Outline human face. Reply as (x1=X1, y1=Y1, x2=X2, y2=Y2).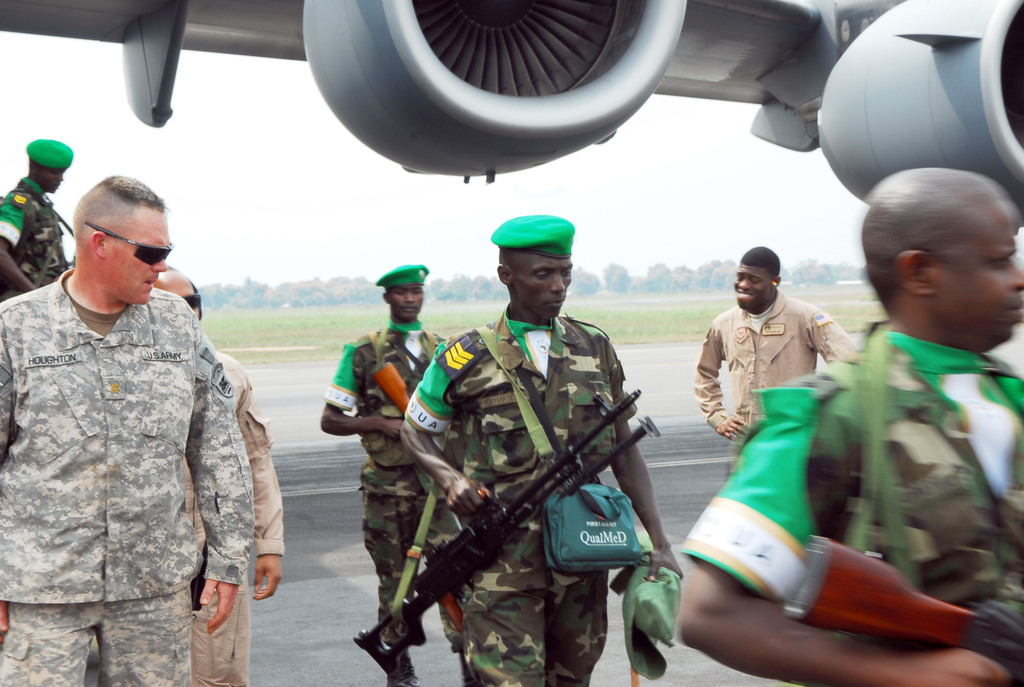
(x1=519, y1=258, x2=570, y2=317).
